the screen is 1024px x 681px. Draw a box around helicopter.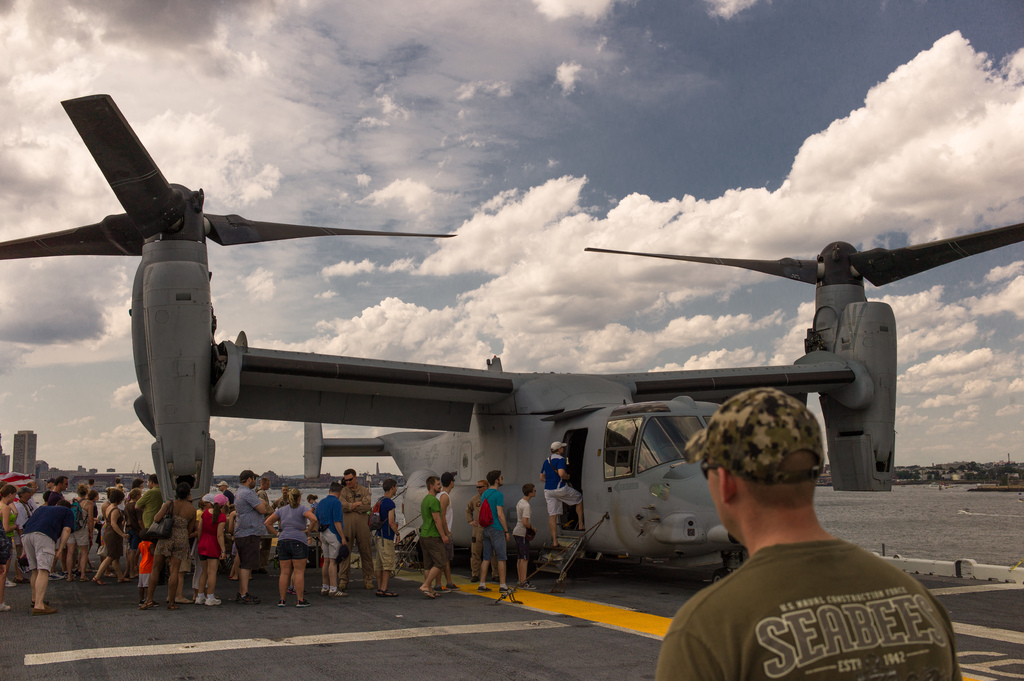
7, 146, 1023, 594.
